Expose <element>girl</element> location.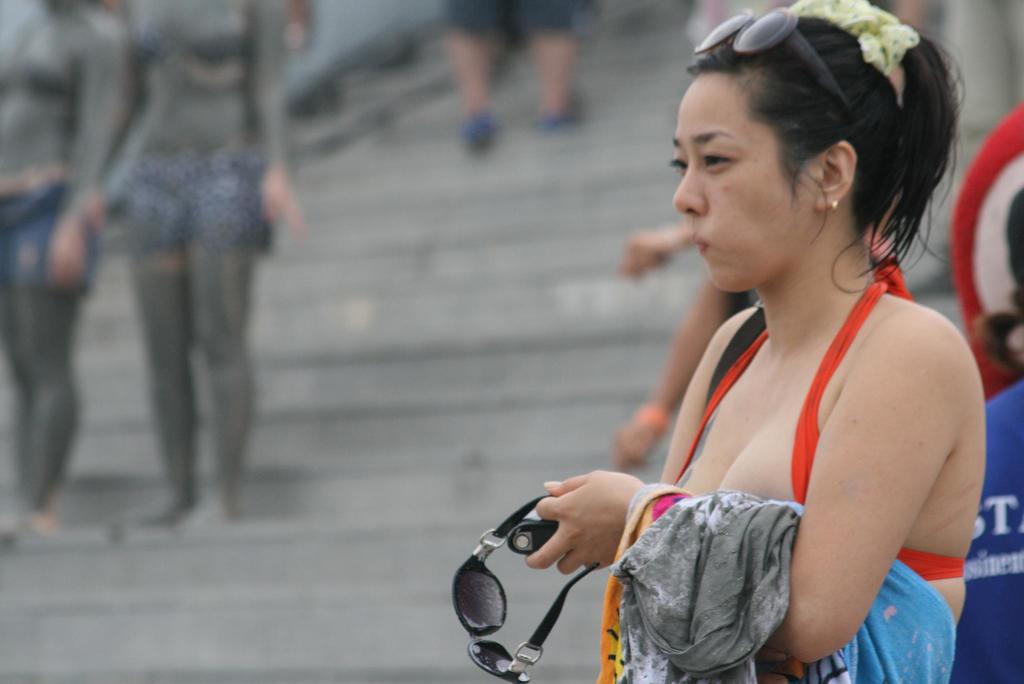
Exposed at 528 0 987 683.
